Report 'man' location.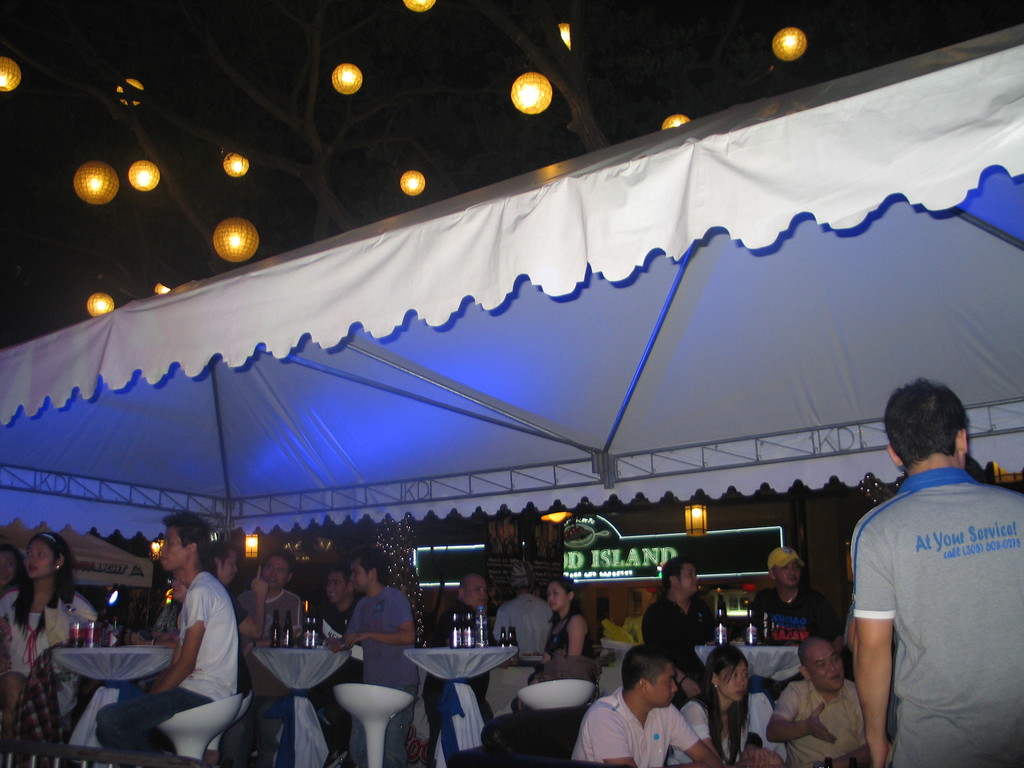
Report: region(327, 546, 417, 767).
